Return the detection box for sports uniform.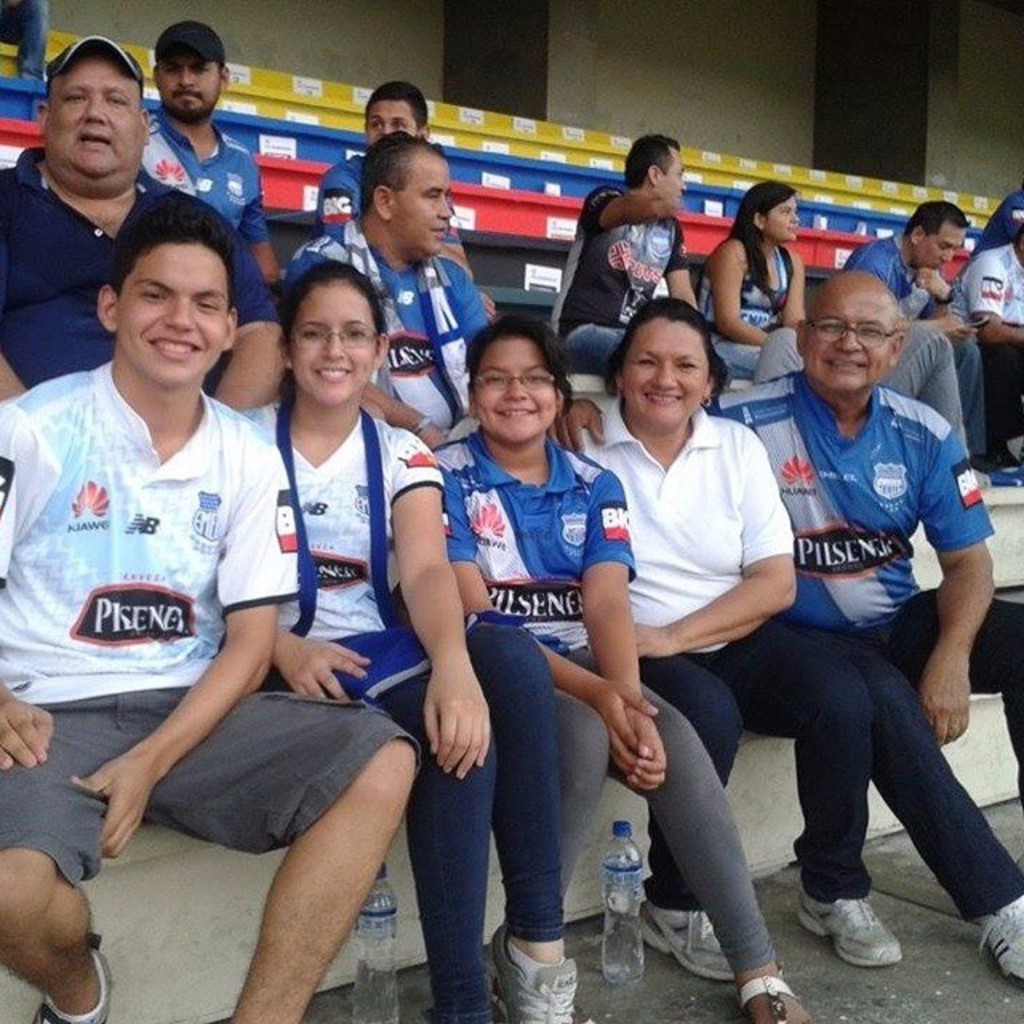
[x1=138, y1=114, x2=274, y2=238].
